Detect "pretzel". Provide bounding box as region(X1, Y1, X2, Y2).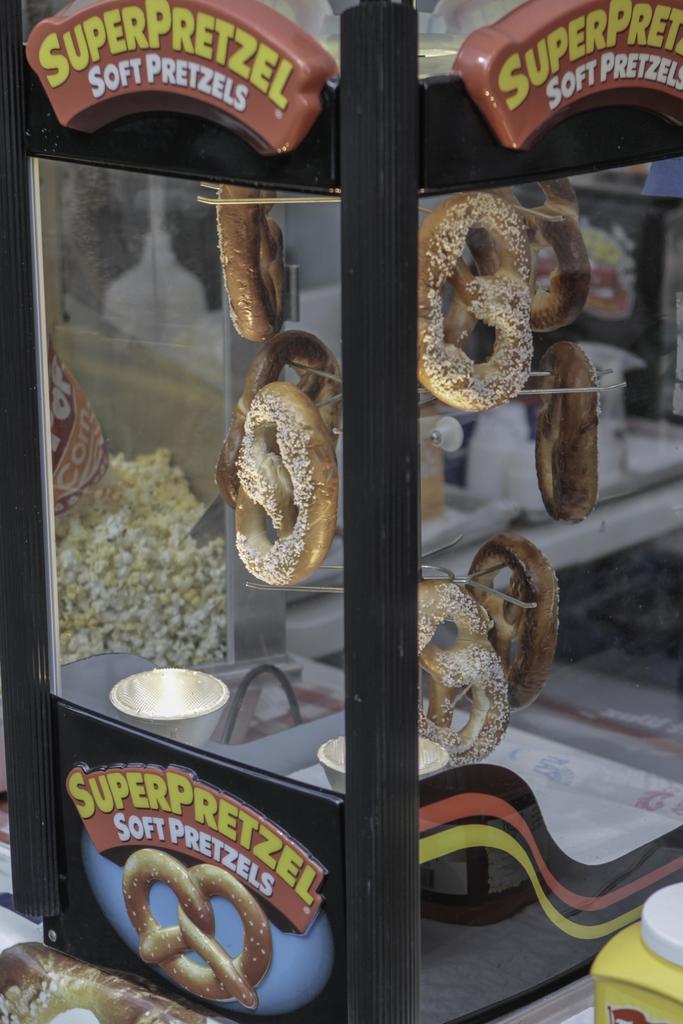
region(465, 532, 554, 719).
